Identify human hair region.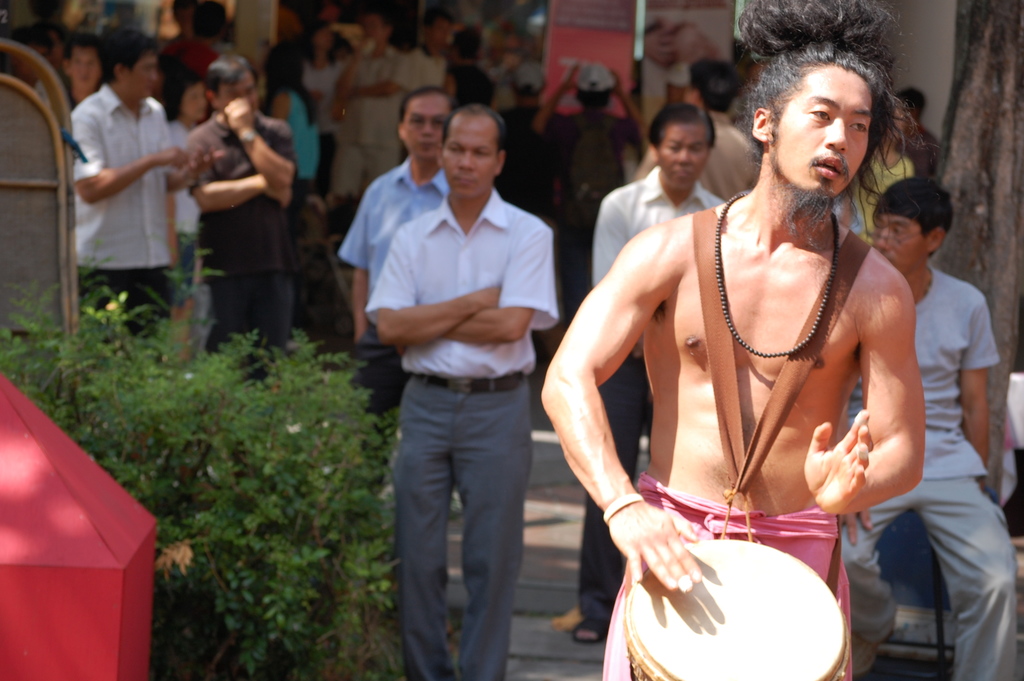
Region: [x1=896, y1=87, x2=927, y2=111].
